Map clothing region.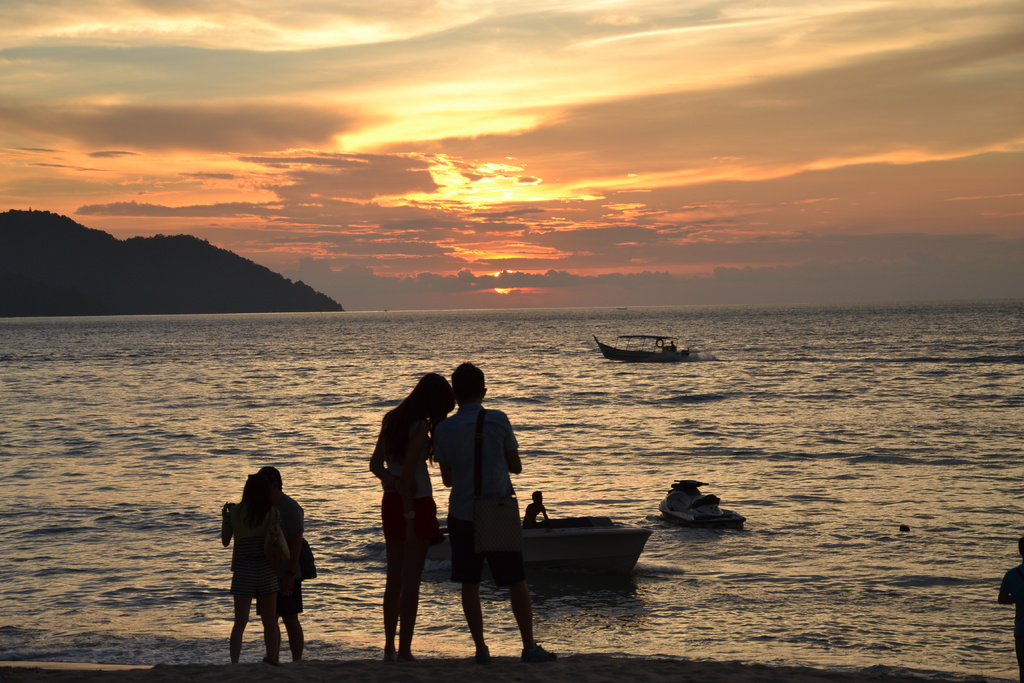
Mapped to [254, 498, 307, 621].
